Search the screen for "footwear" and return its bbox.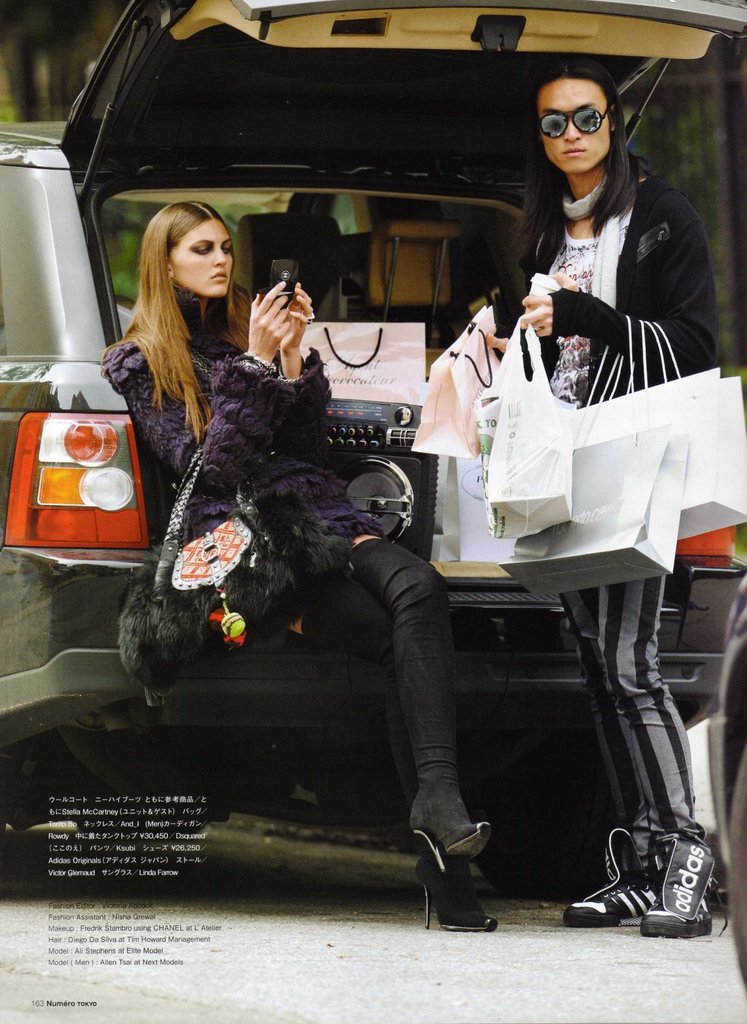
Found: pyautogui.locateOnScreen(412, 799, 502, 950).
